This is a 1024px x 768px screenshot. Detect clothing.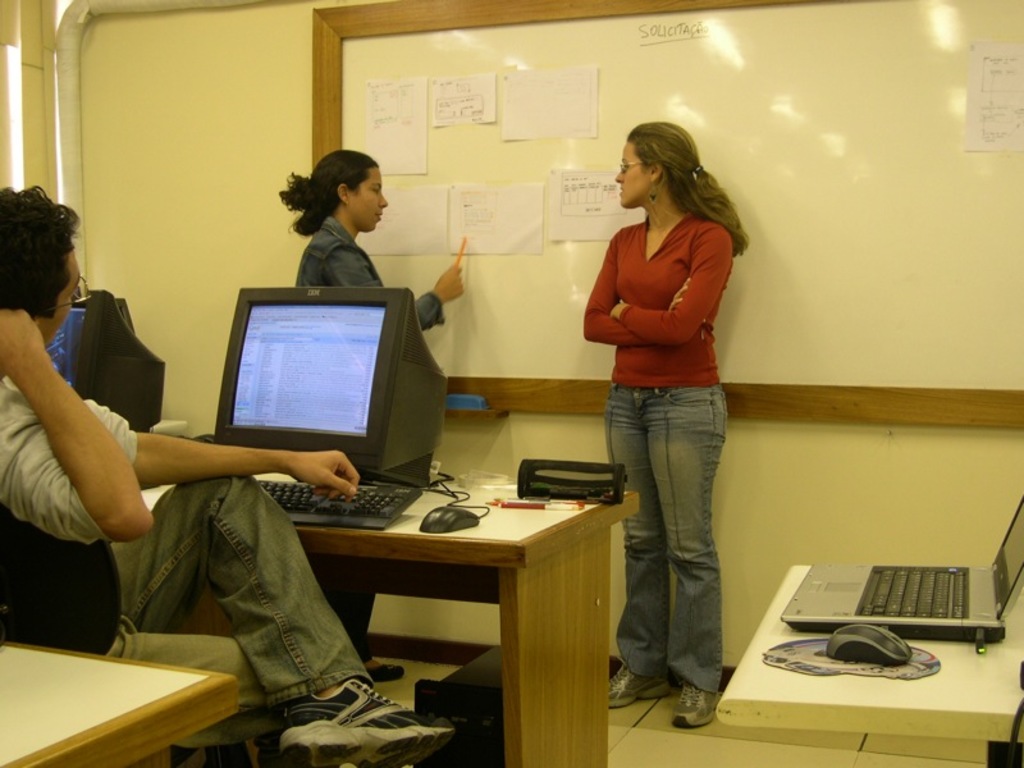
<bbox>288, 216, 443, 328</bbox>.
